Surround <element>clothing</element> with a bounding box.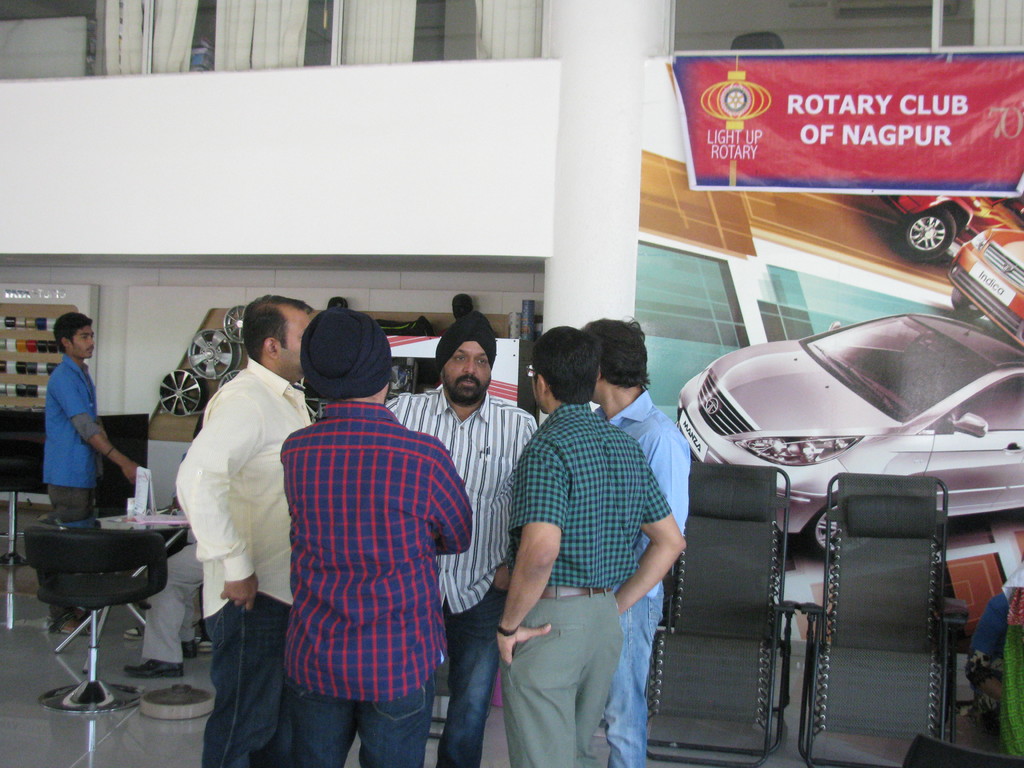
Rect(595, 388, 691, 767).
